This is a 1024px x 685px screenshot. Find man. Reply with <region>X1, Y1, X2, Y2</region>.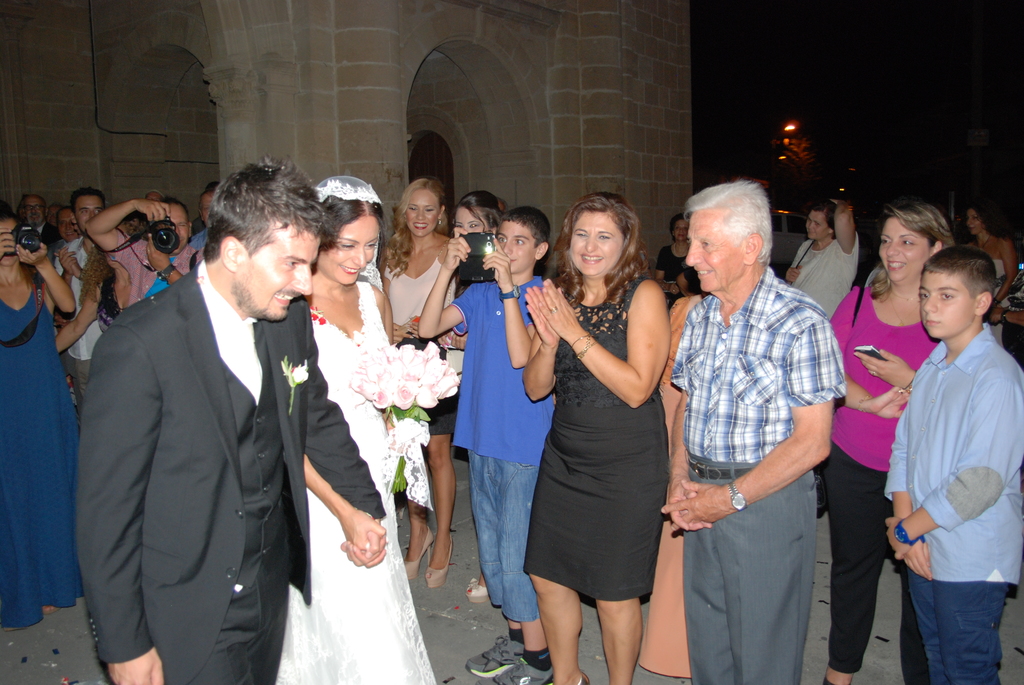
<region>15, 187, 58, 248</region>.
